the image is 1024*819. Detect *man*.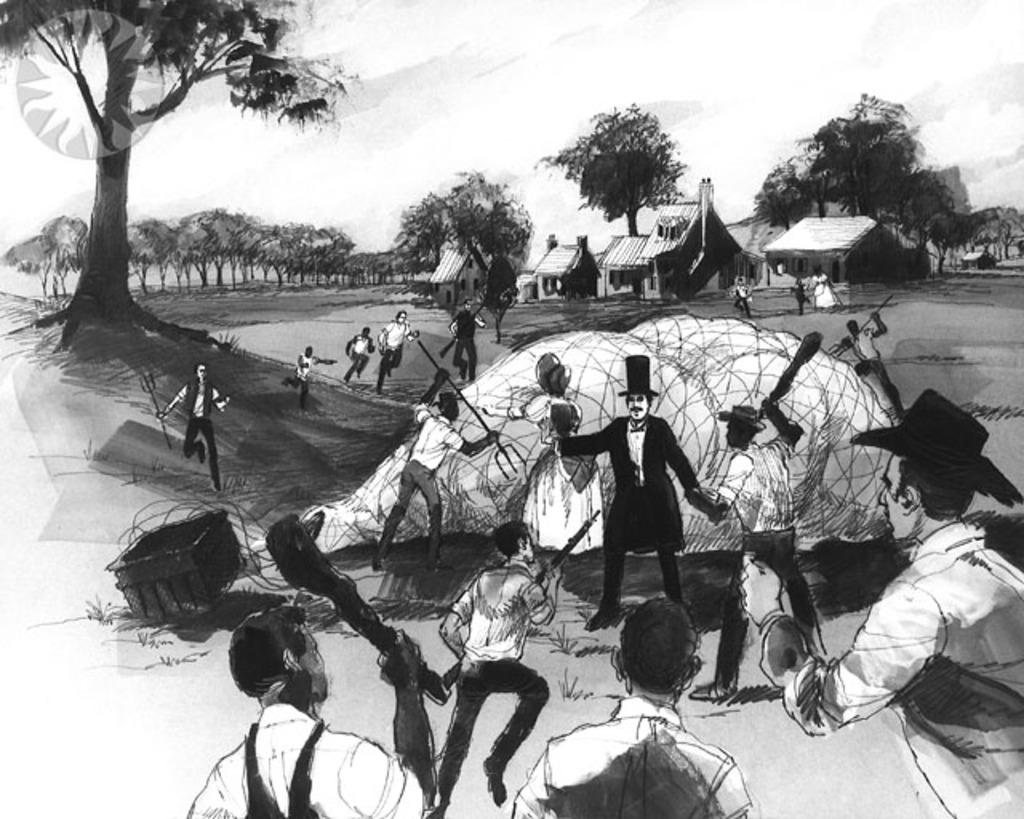
Detection: Rect(448, 299, 488, 389).
